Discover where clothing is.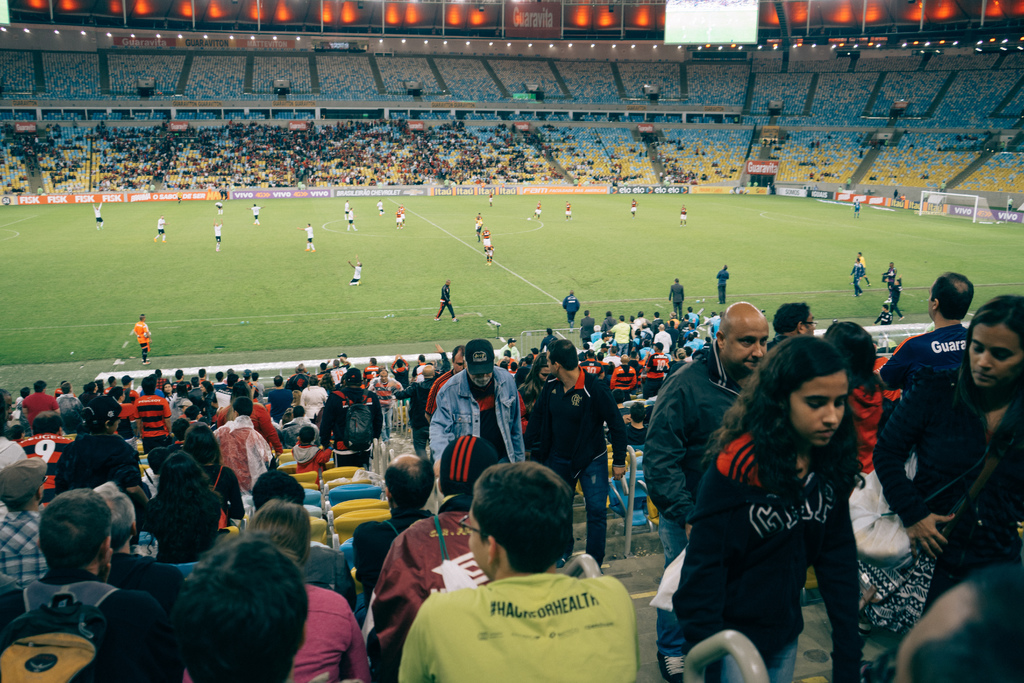
Discovered at {"x1": 531, "y1": 363, "x2": 634, "y2": 559}.
